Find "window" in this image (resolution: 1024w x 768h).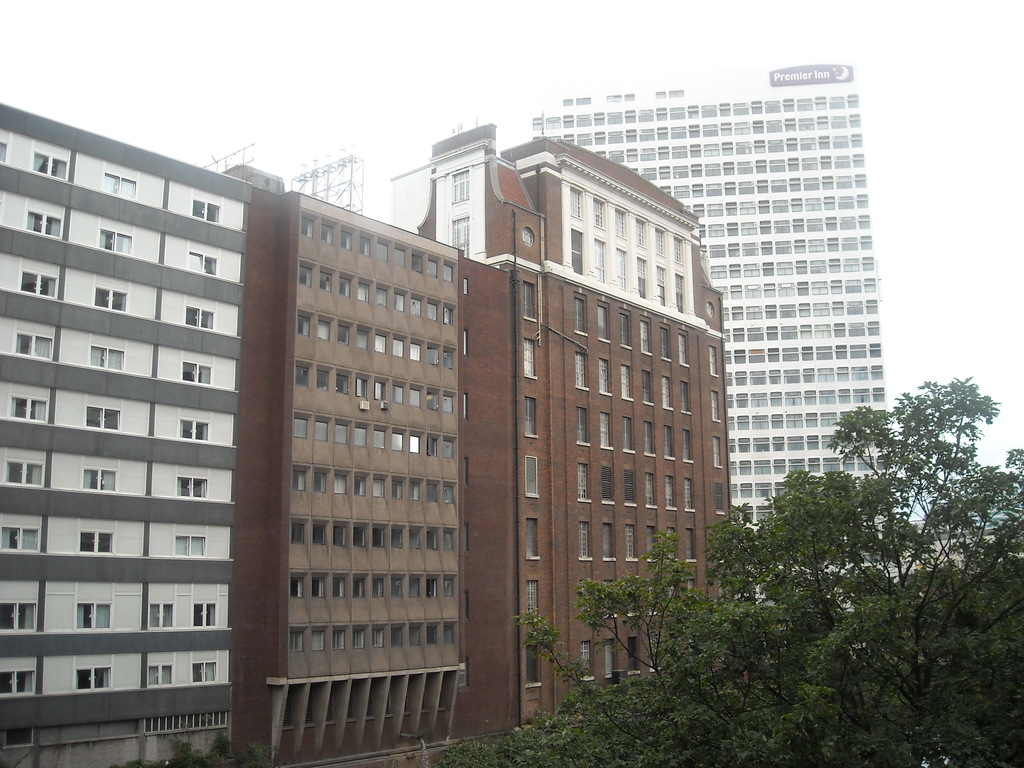
<region>576, 521, 591, 563</region>.
